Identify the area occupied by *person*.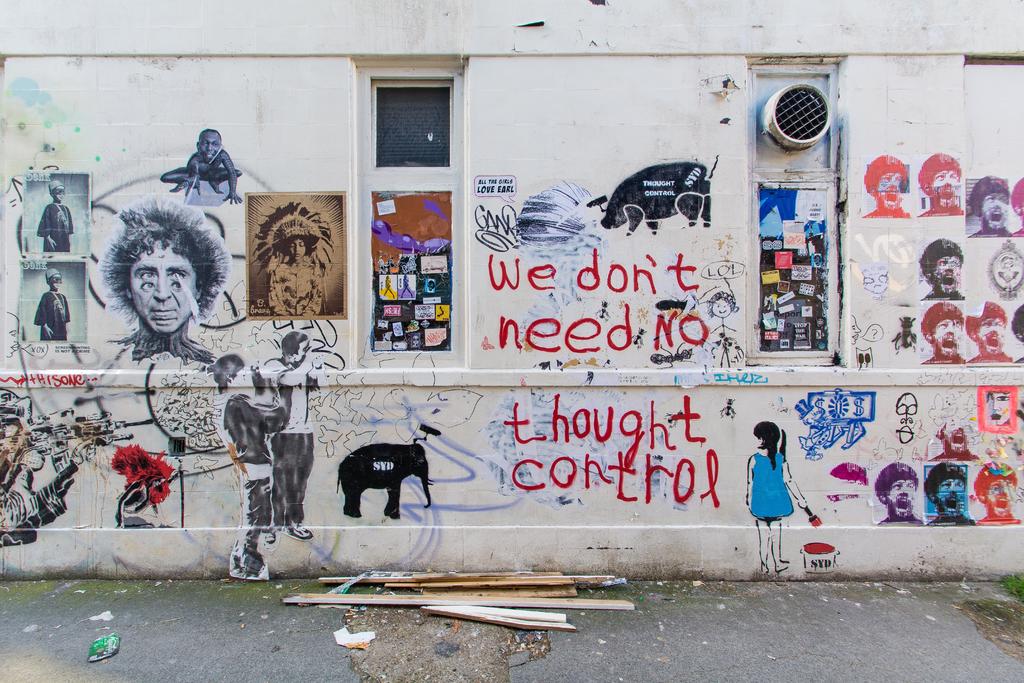
Area: box(753, 419, 810, 547).
